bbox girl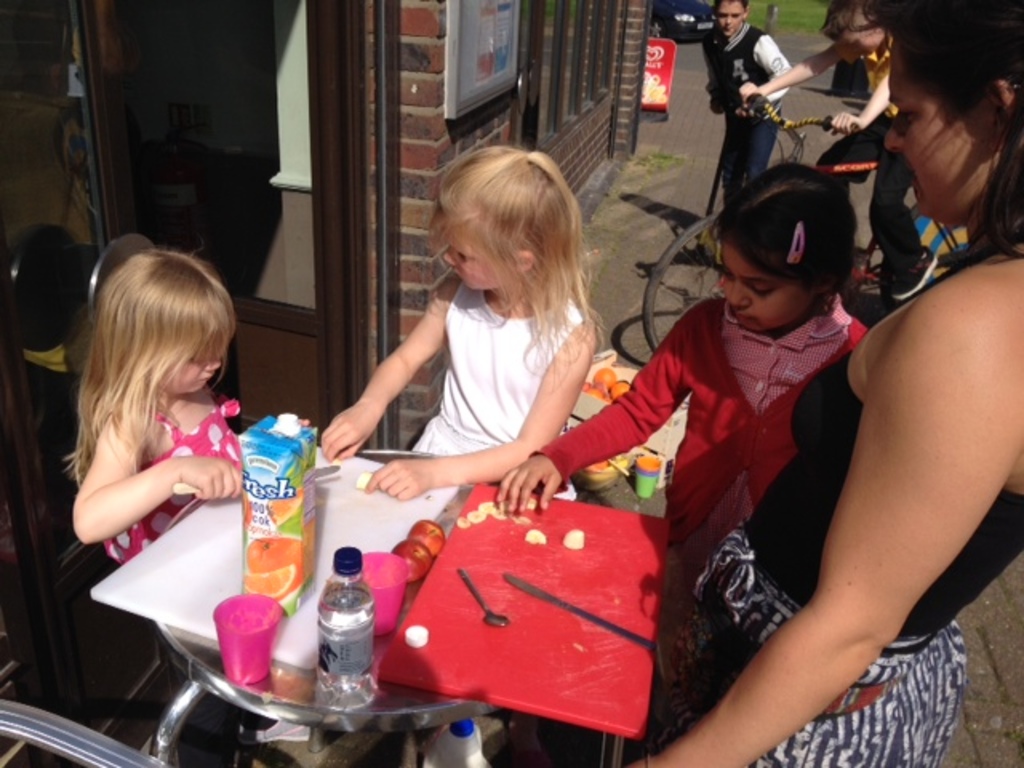
494/166/862/590
